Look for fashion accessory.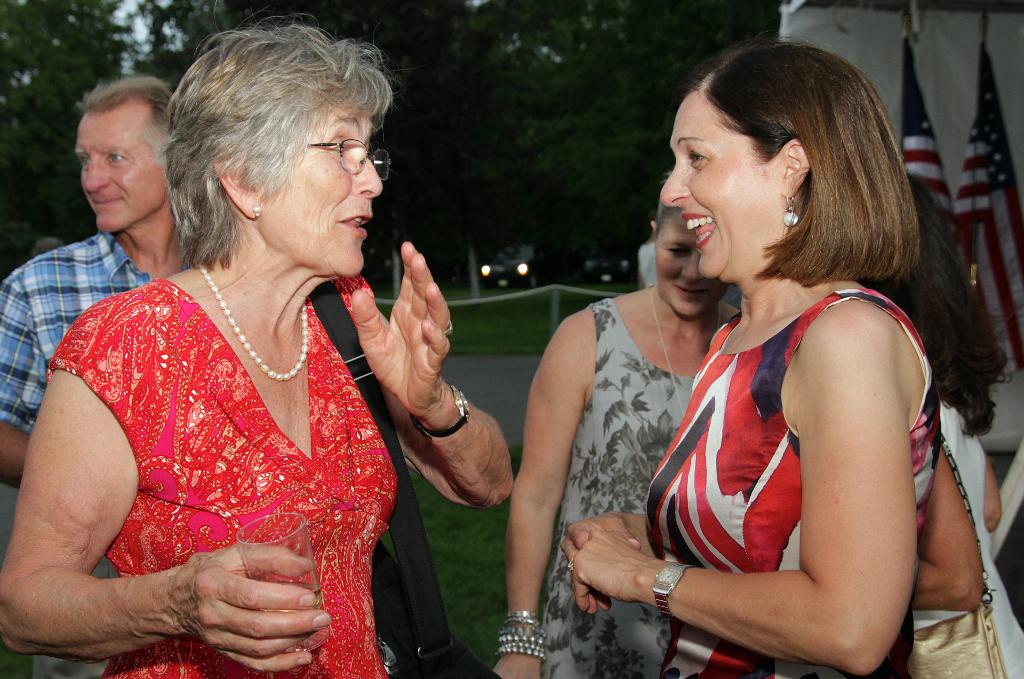
Found: box(253, 205, 263, 218).
